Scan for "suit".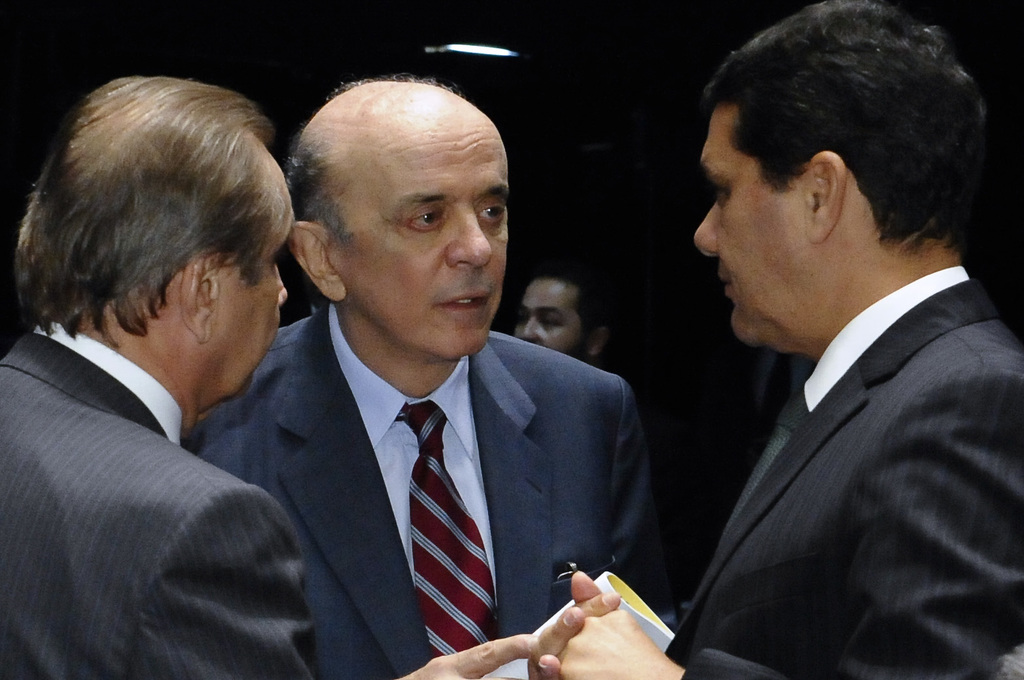
Scan result: (0, 333, 321, 679).
